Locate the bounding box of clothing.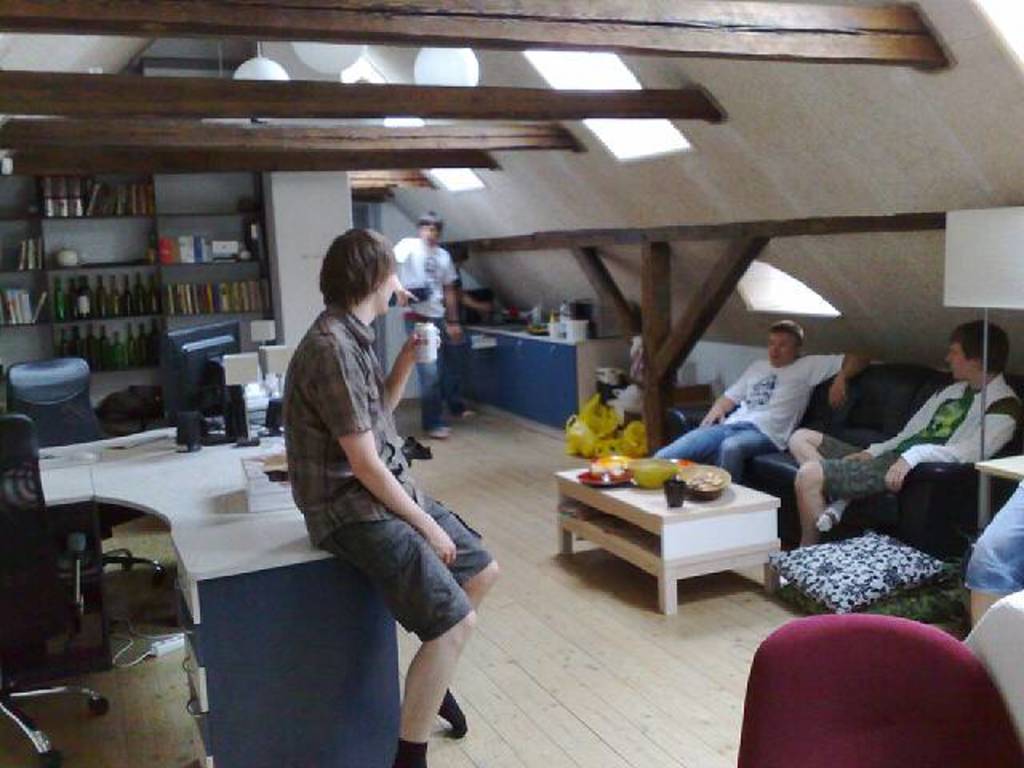
Bounding box: 861,371,1019,469.
